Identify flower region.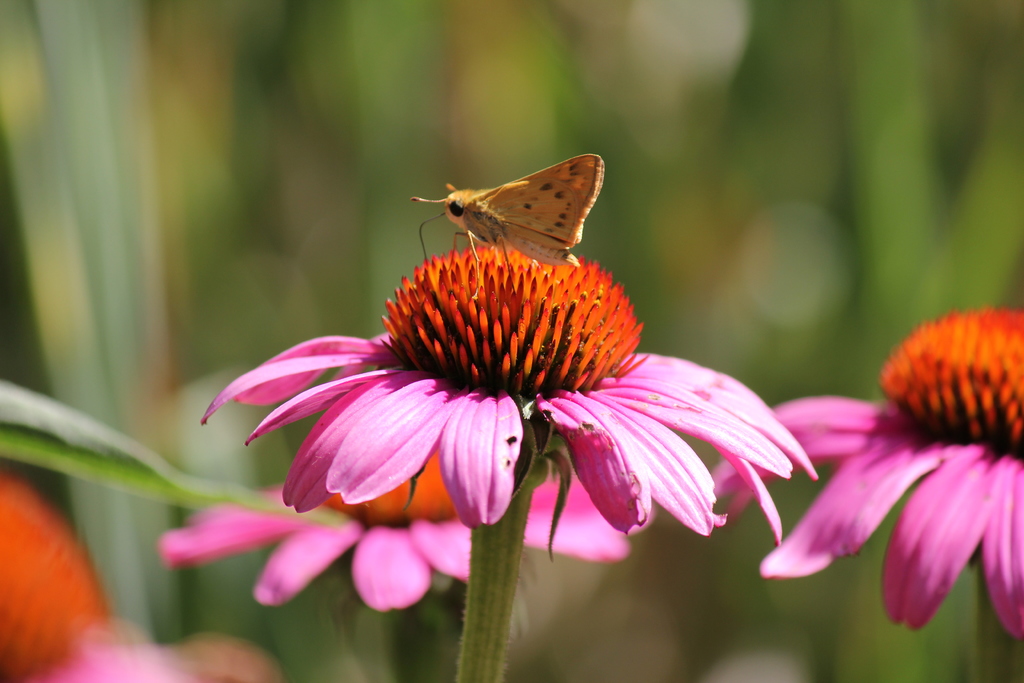
Region: <region>715, 303, 1023, 642</region>.
